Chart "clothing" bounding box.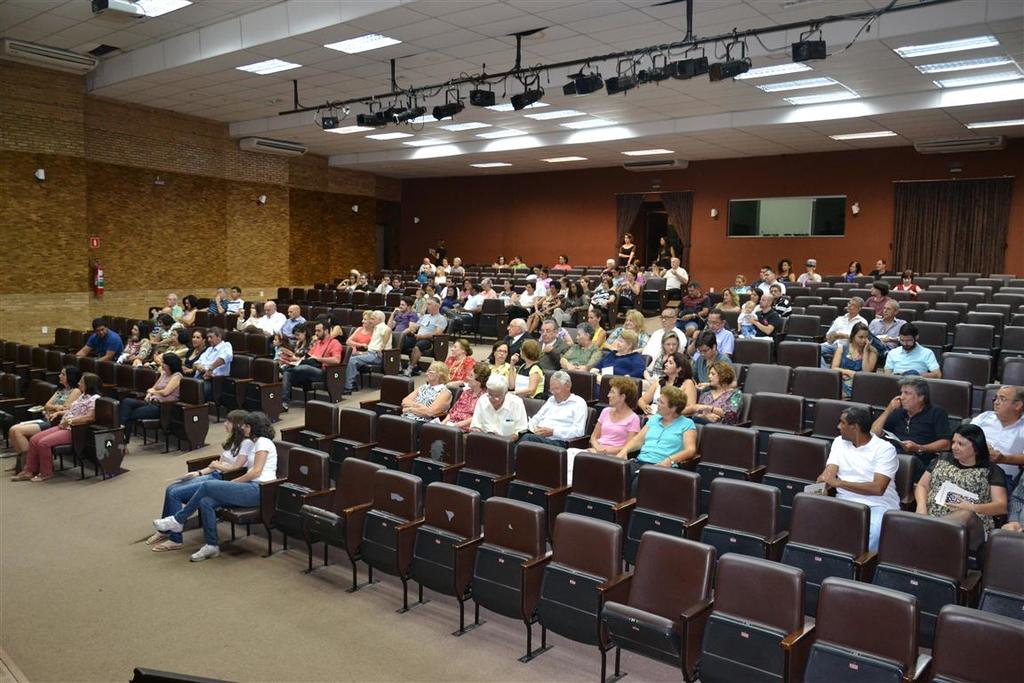
Charted: select_region(924, 446, 998, 553).
